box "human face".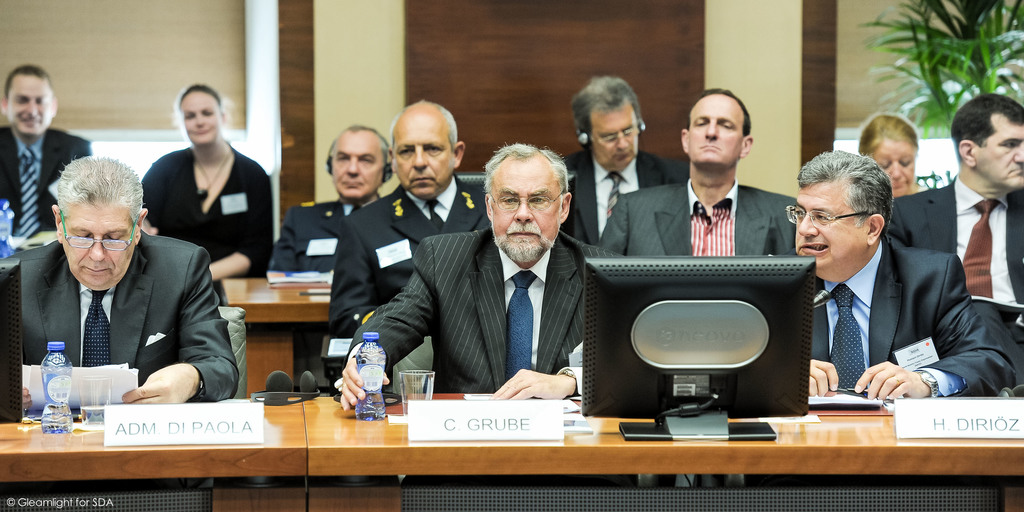
box(6, 73, 51, 132).
